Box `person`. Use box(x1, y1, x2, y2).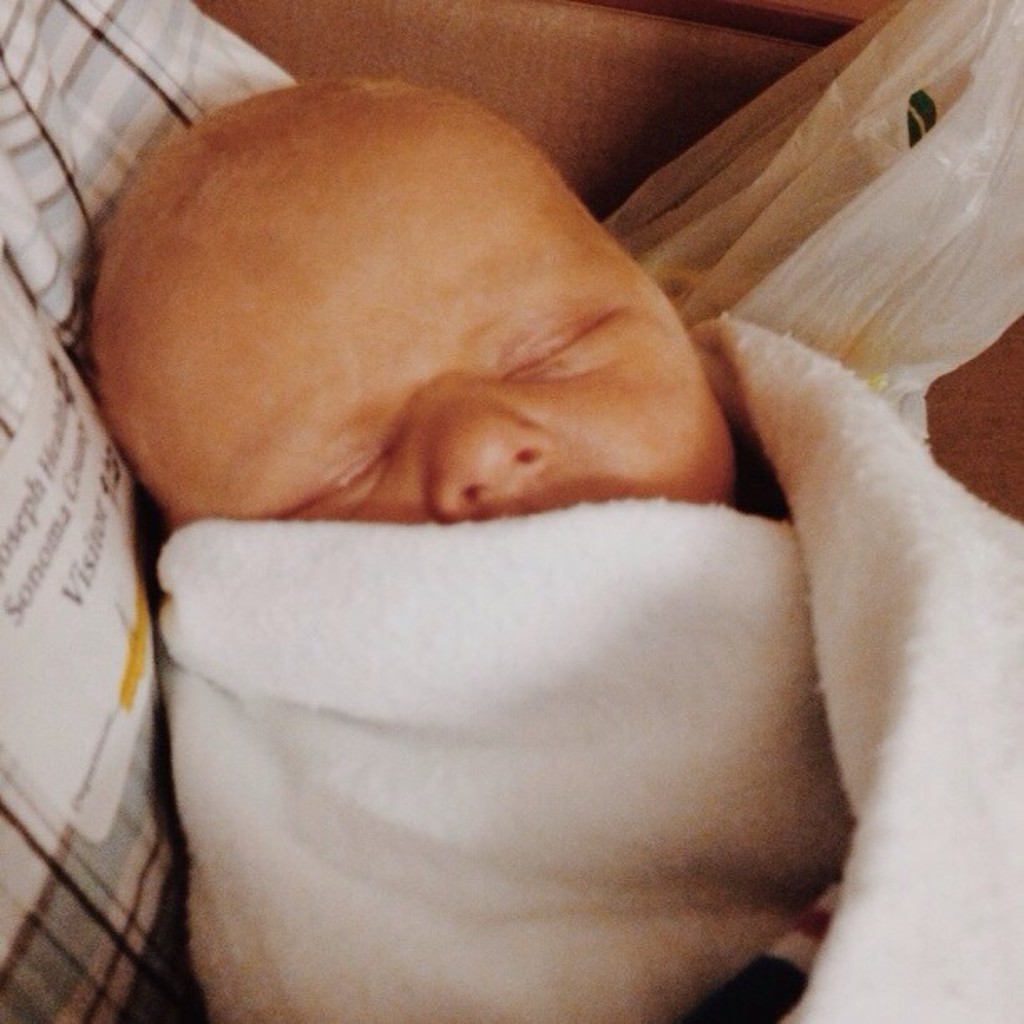
box(44, 0, 996, 944).
